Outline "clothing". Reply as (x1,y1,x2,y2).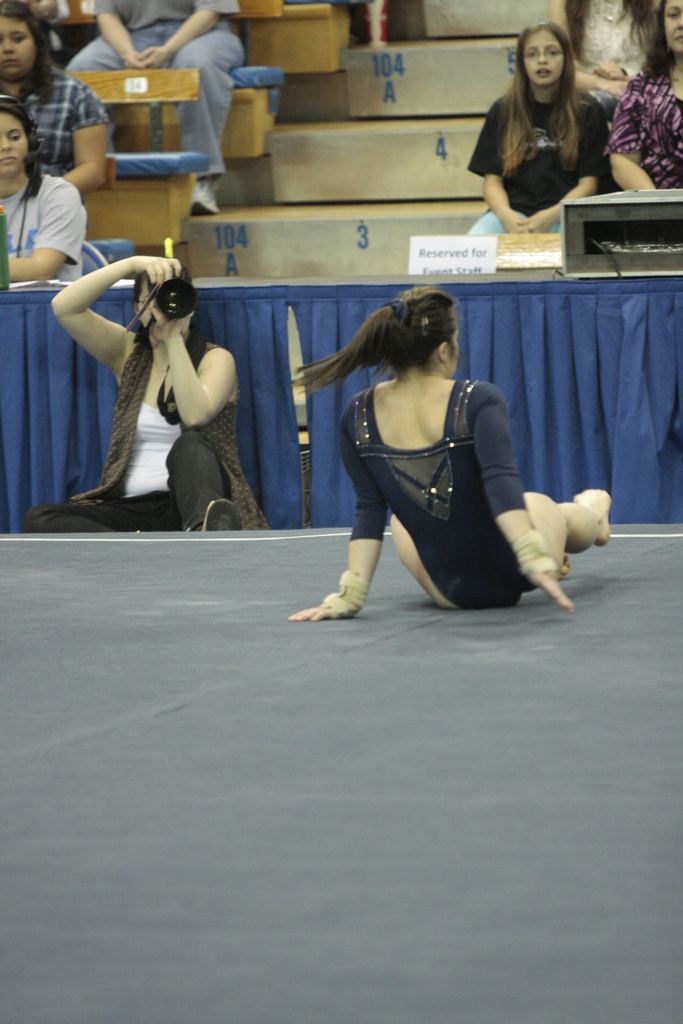
(0,74,112,173).
